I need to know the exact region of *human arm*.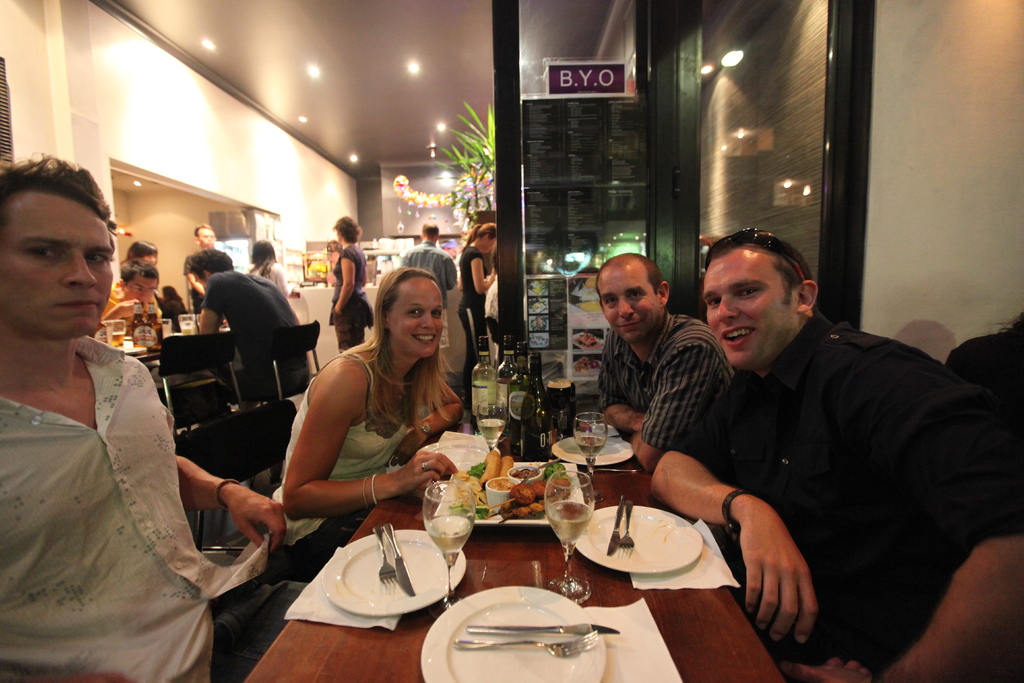
Region: [x1=619, y1=341, x2=690, y2=461].
